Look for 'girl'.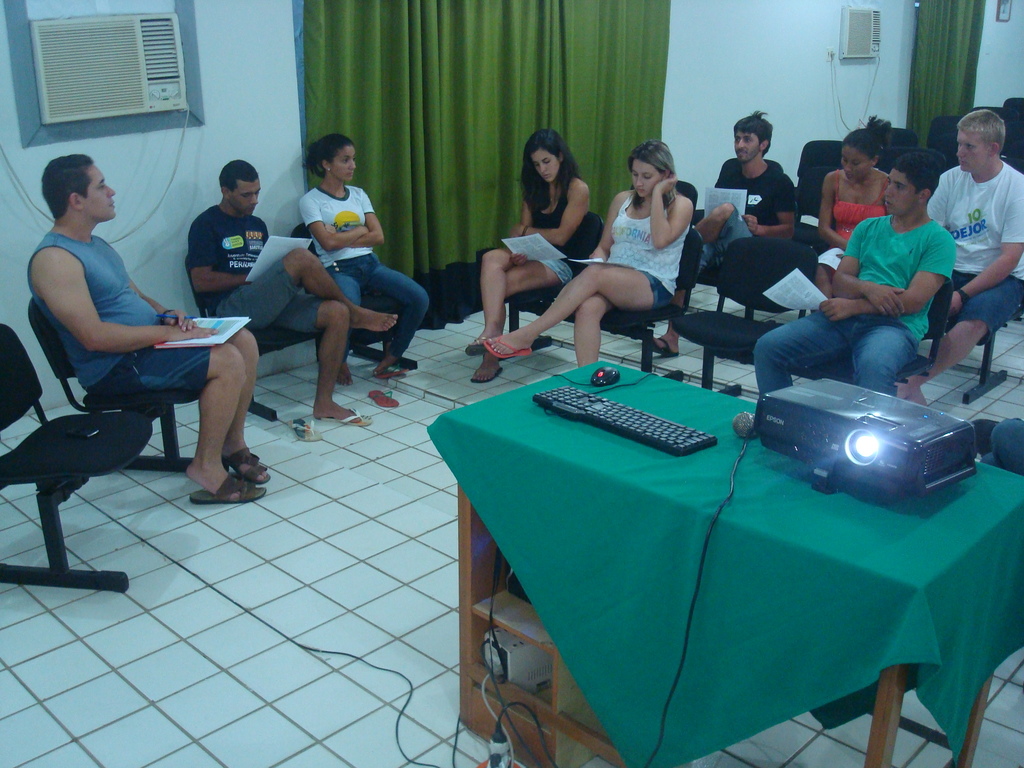
Found: Rect(813, 114, 897, 306).
